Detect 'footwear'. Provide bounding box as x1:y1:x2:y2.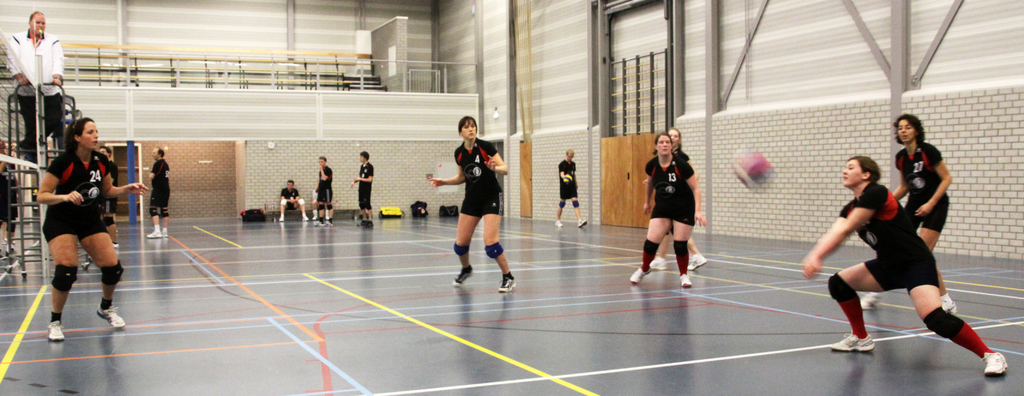
861:298:874:313.
